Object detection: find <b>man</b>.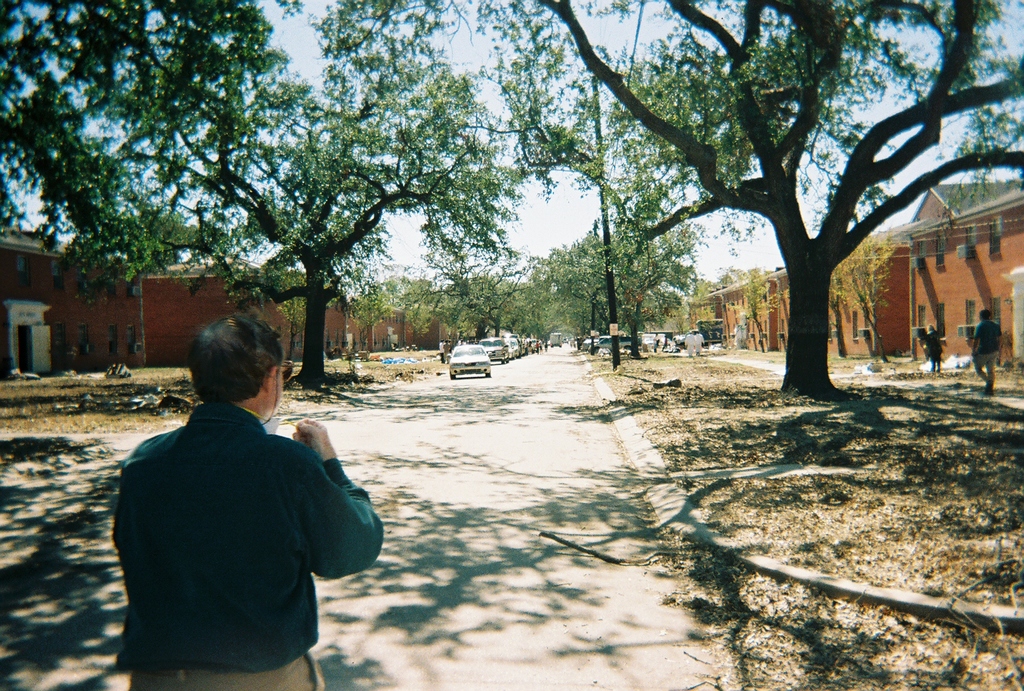
107:312:387:690.
